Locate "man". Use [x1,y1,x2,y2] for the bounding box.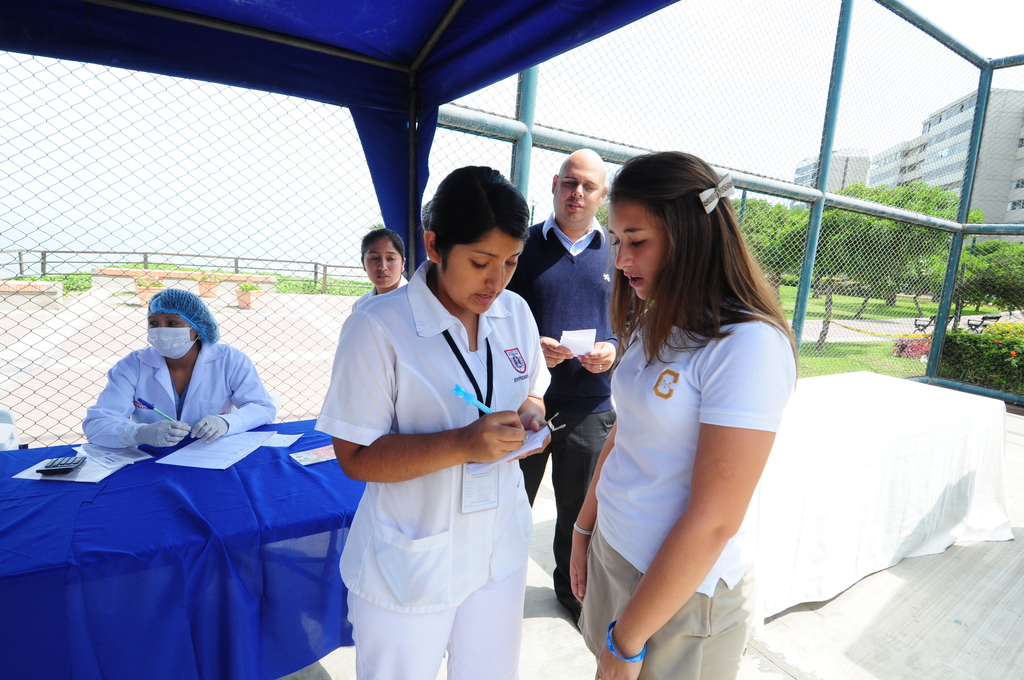
[501,142,630,634].
